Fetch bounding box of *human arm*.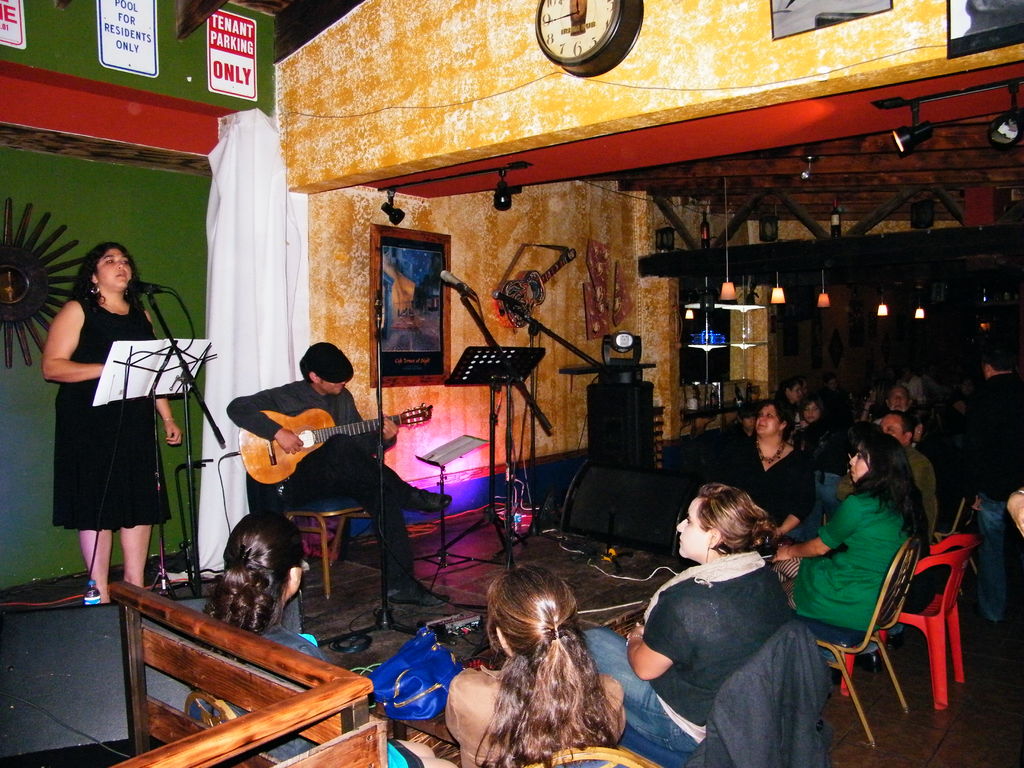
Bbox: [914, 446, 935, 544].
